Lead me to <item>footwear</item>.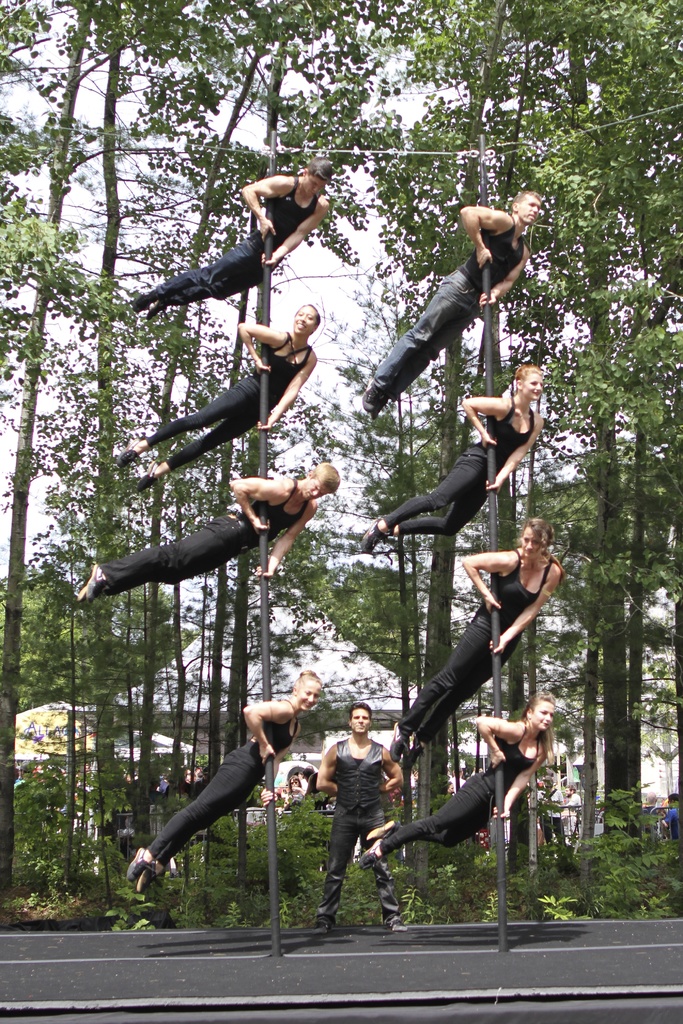
Lead to 361/381/385/418.
